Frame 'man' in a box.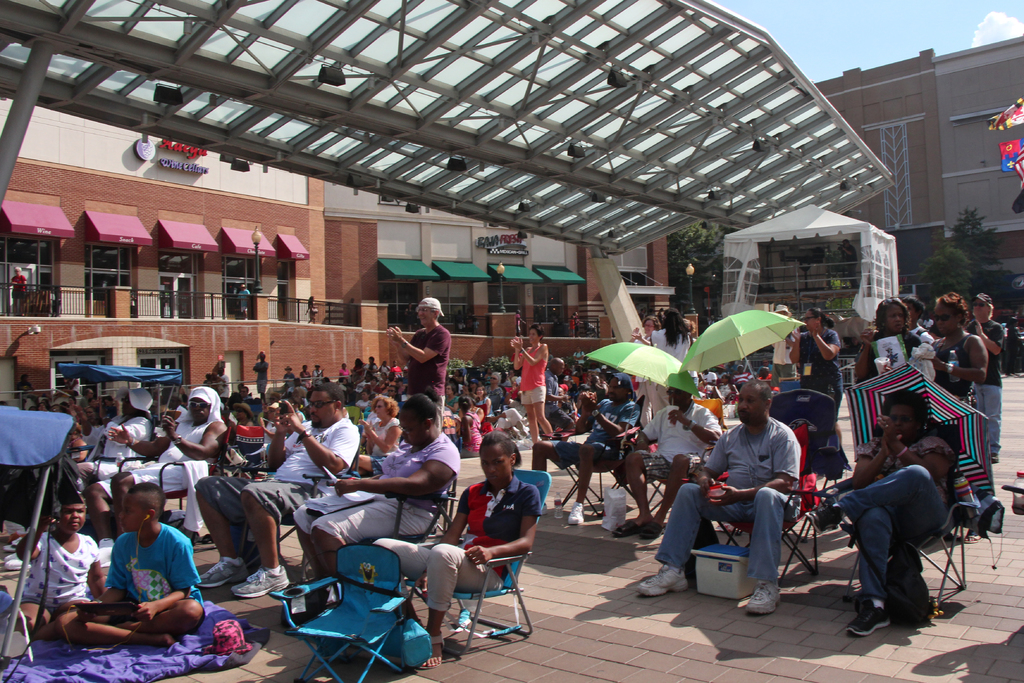
bbox(699, 370, 714, 393).
